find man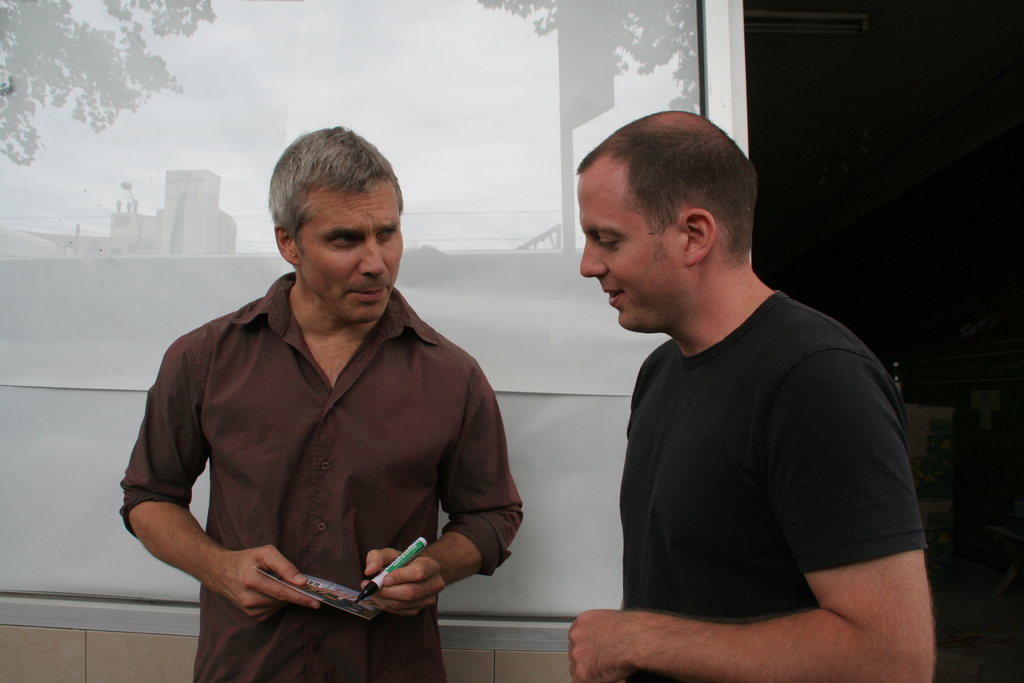
{"left": 566, "top": 110, "right": 934, "bottom": 682}
